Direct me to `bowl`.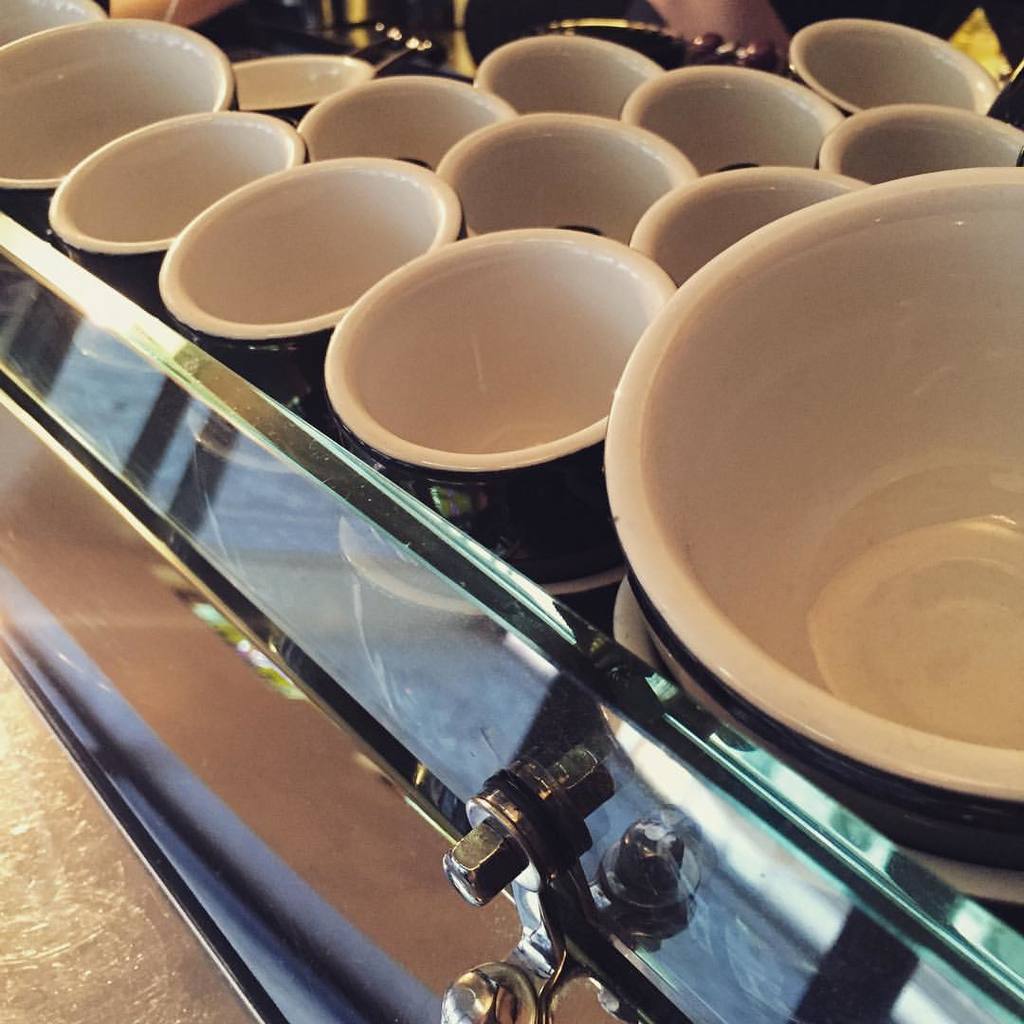
Direction: 631,164,863,284.
